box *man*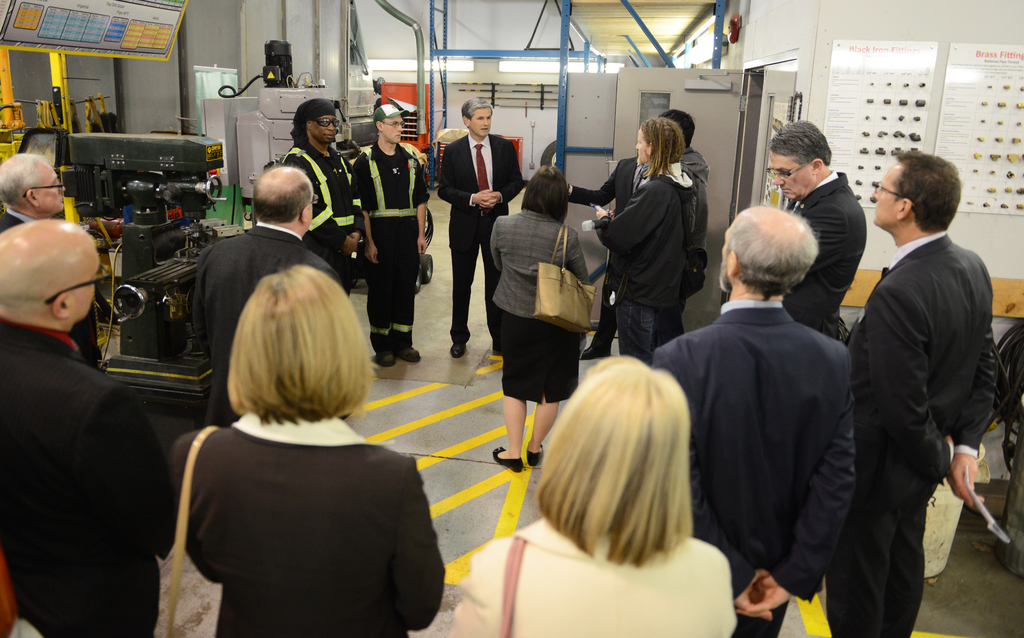
left=650, top=203, right=854, bottom=637
